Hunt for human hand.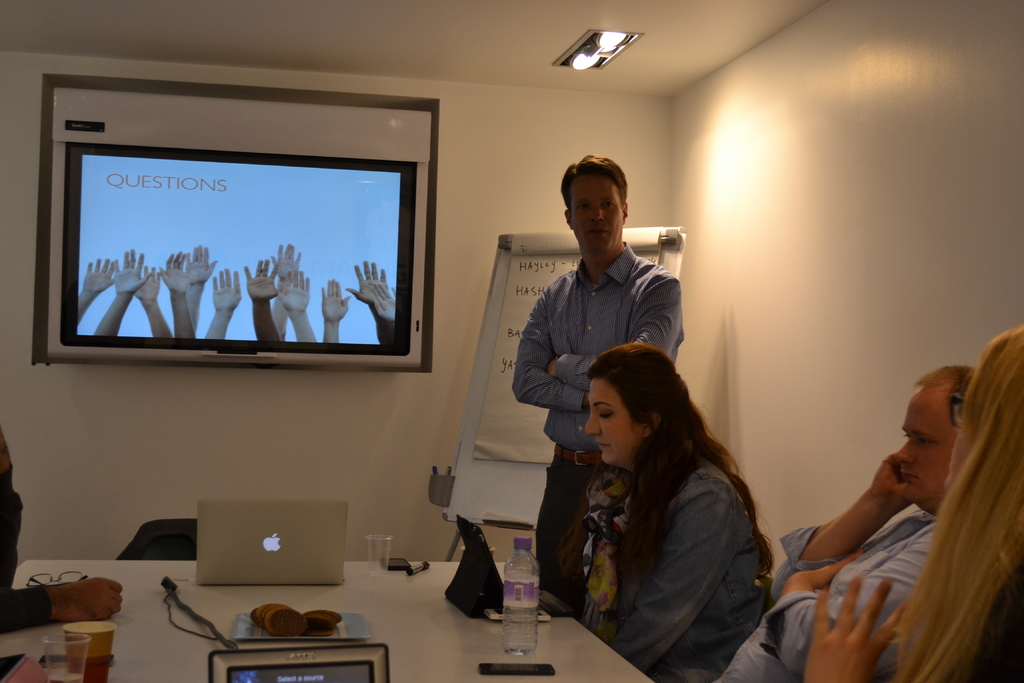
Hunted down at pyautogui.locateOnScreen(84, 256, 115, 294).
